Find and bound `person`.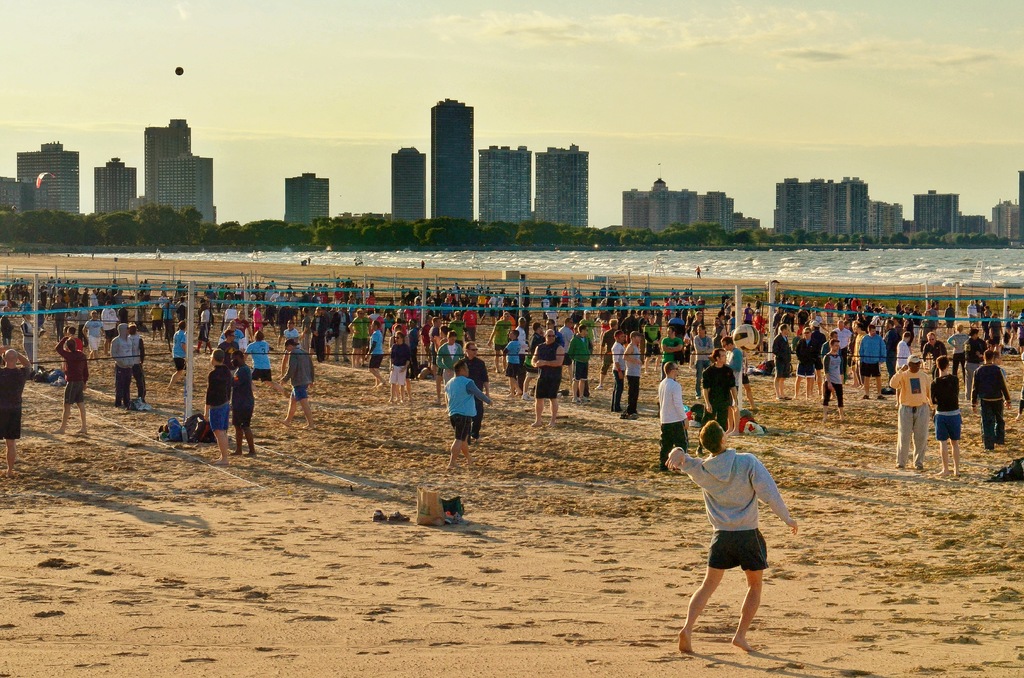
Bound: 447/311/465/341.
